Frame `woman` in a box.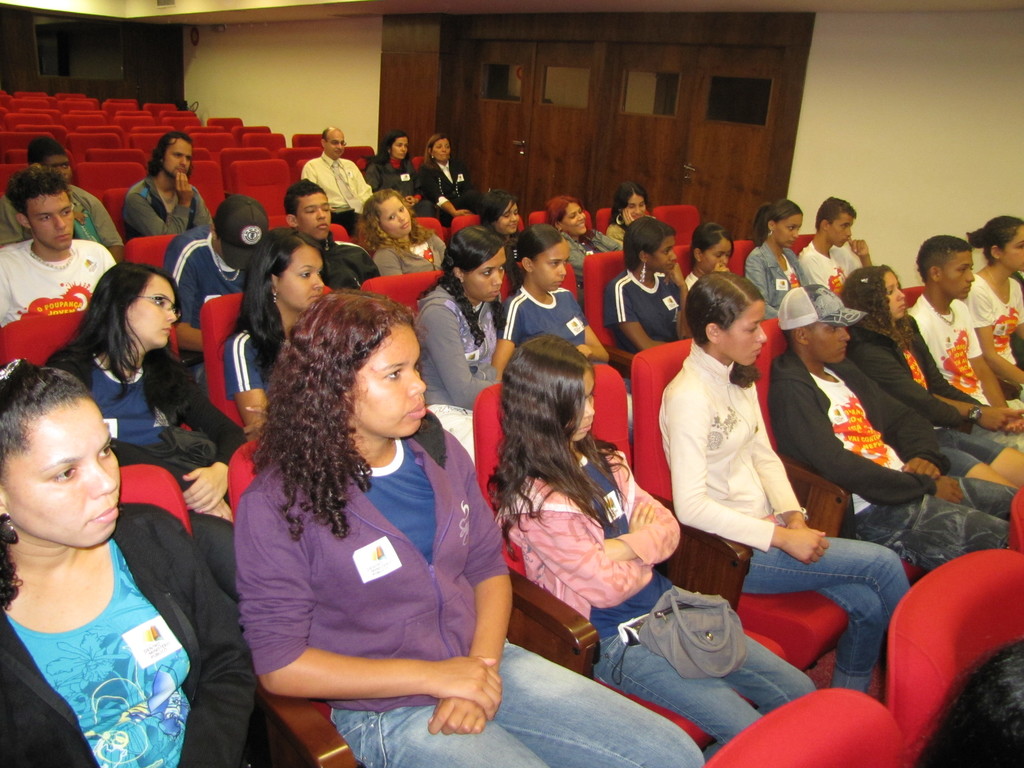
<region>739, 193, 813, 315</region>.
